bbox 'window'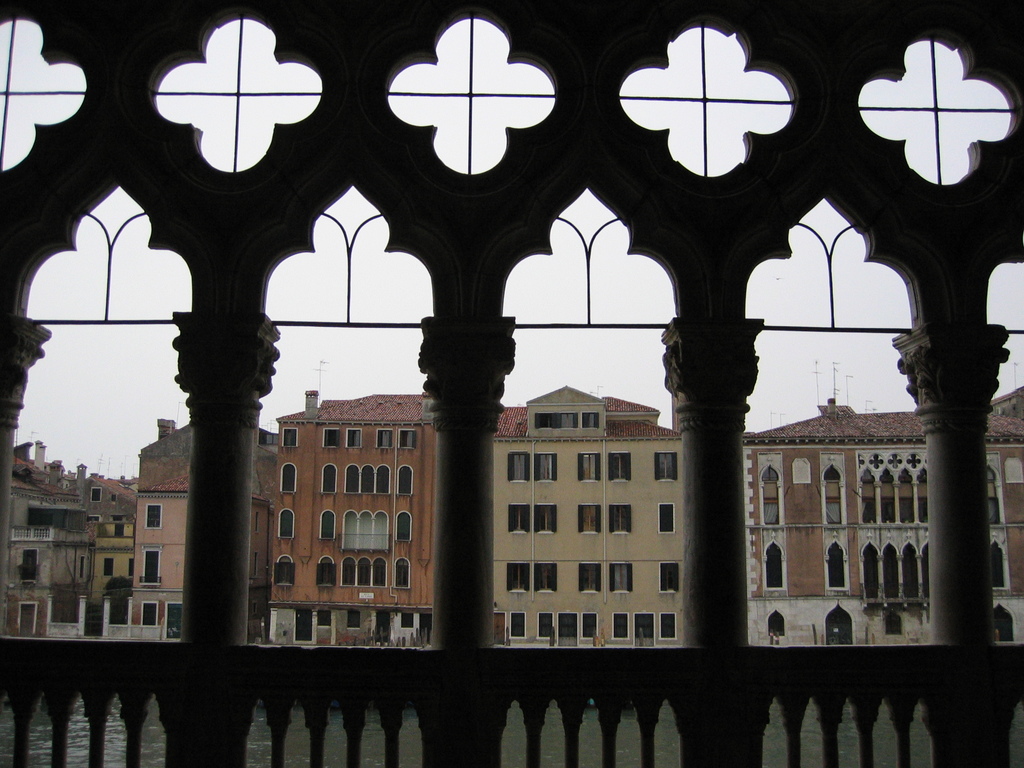
Rect(829, 543, 846, 586)
